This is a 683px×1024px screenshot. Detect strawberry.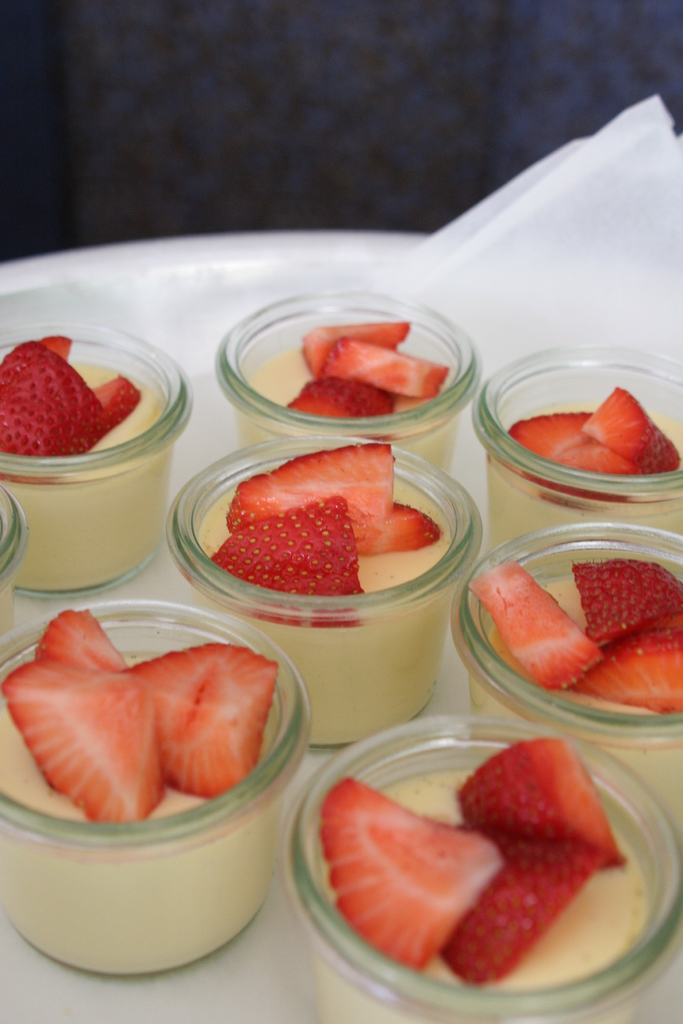
rect(662, 424, 682, 474).
